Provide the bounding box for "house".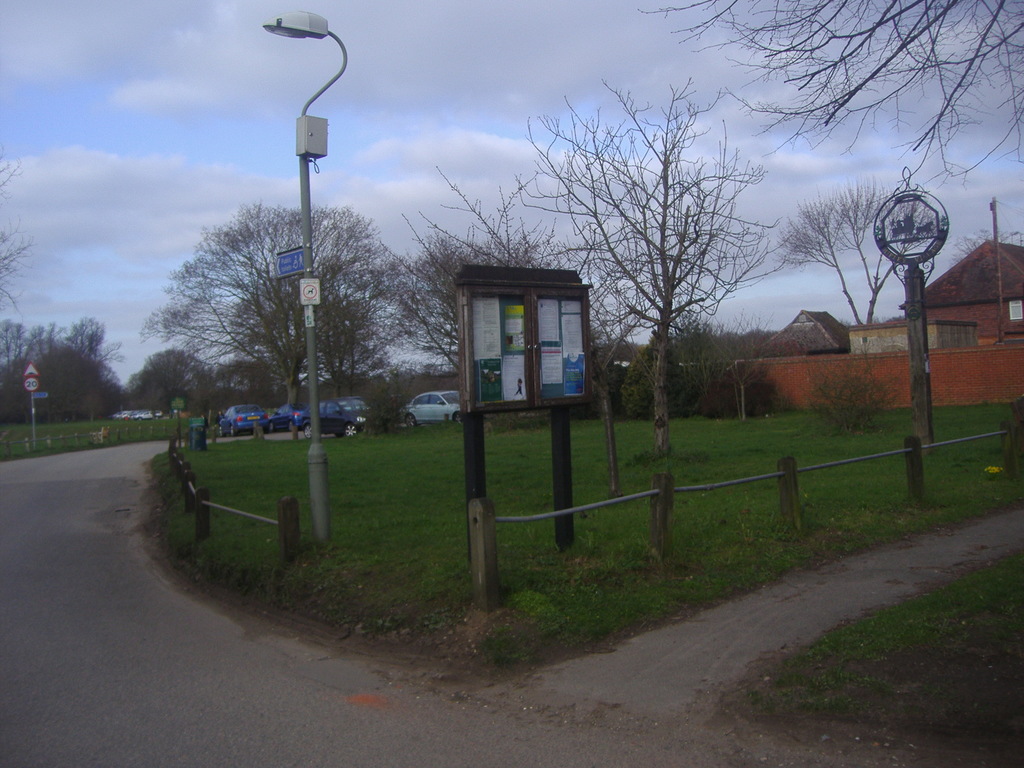
748/310/855/362.
